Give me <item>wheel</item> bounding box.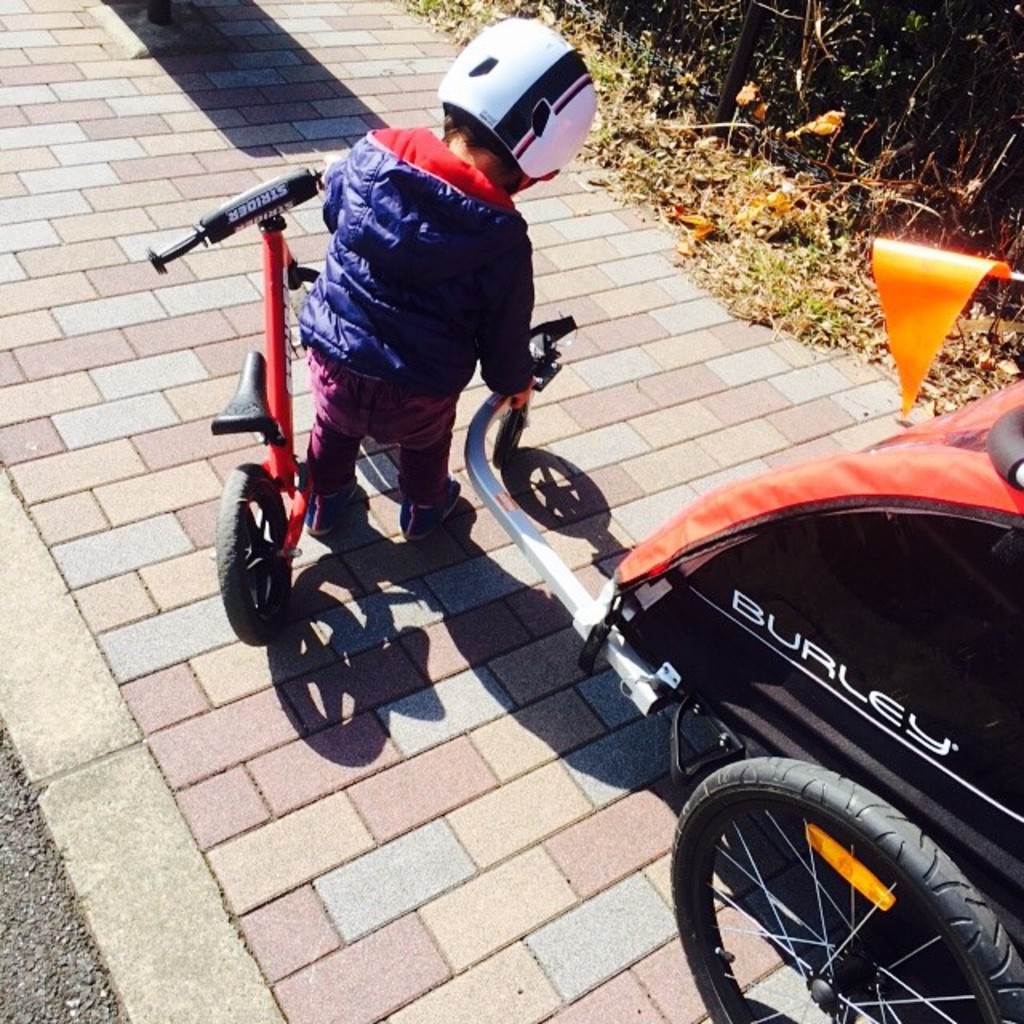
<region>219, 461, 288, 650</region>.
